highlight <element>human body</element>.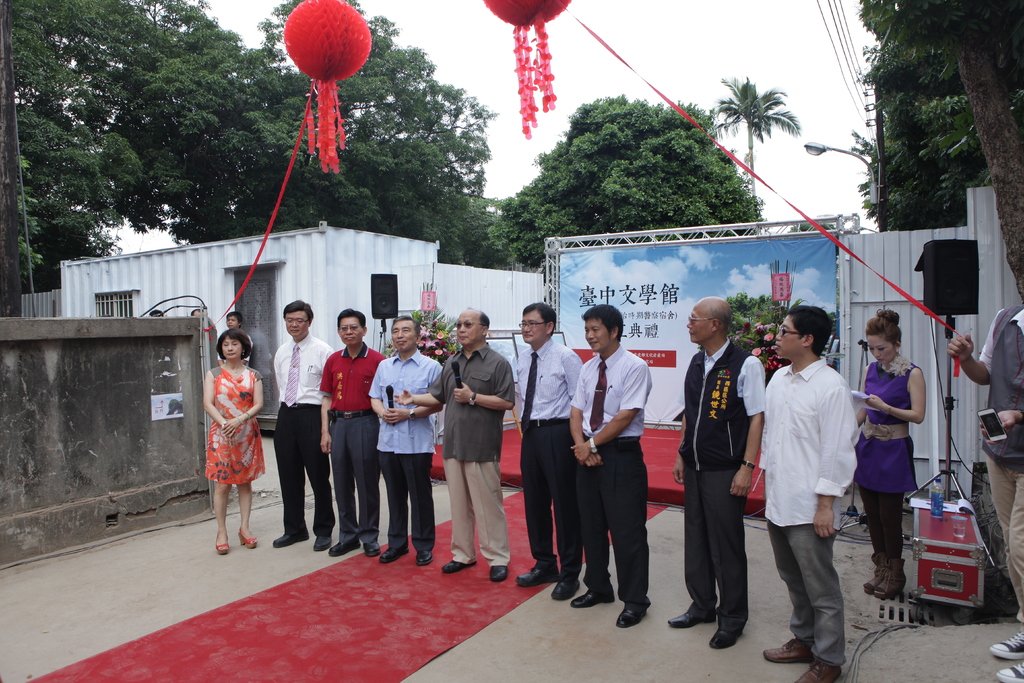
Highlighted region: <bbox>318, 342, 388, 558</bbox>.
